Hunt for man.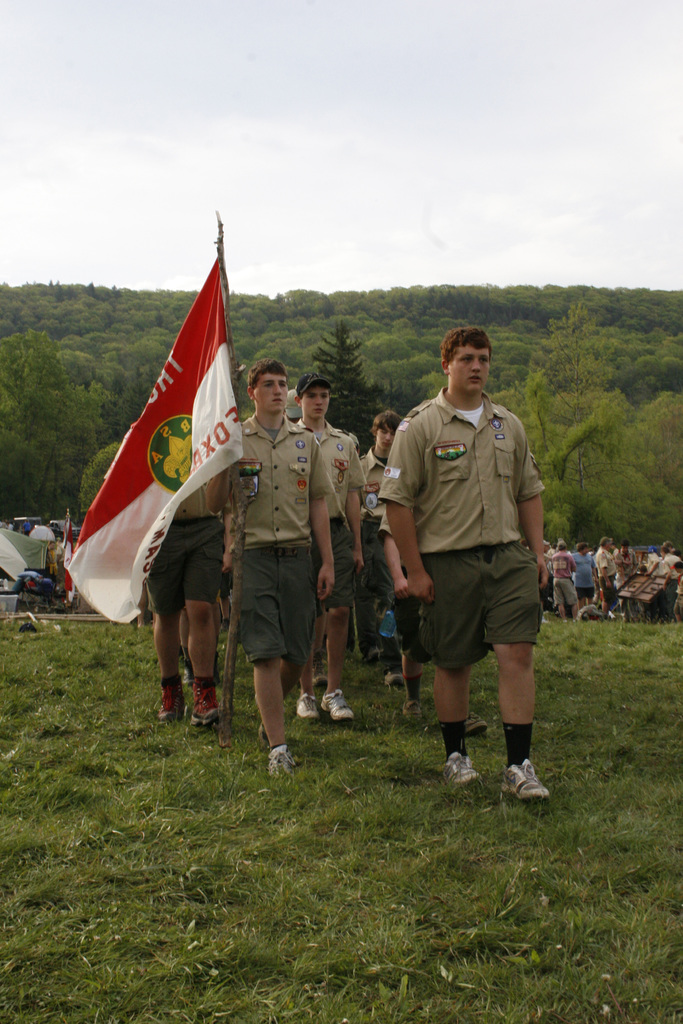
Hunted down at (x1=28, y1=518, x2=54, y2=541).
